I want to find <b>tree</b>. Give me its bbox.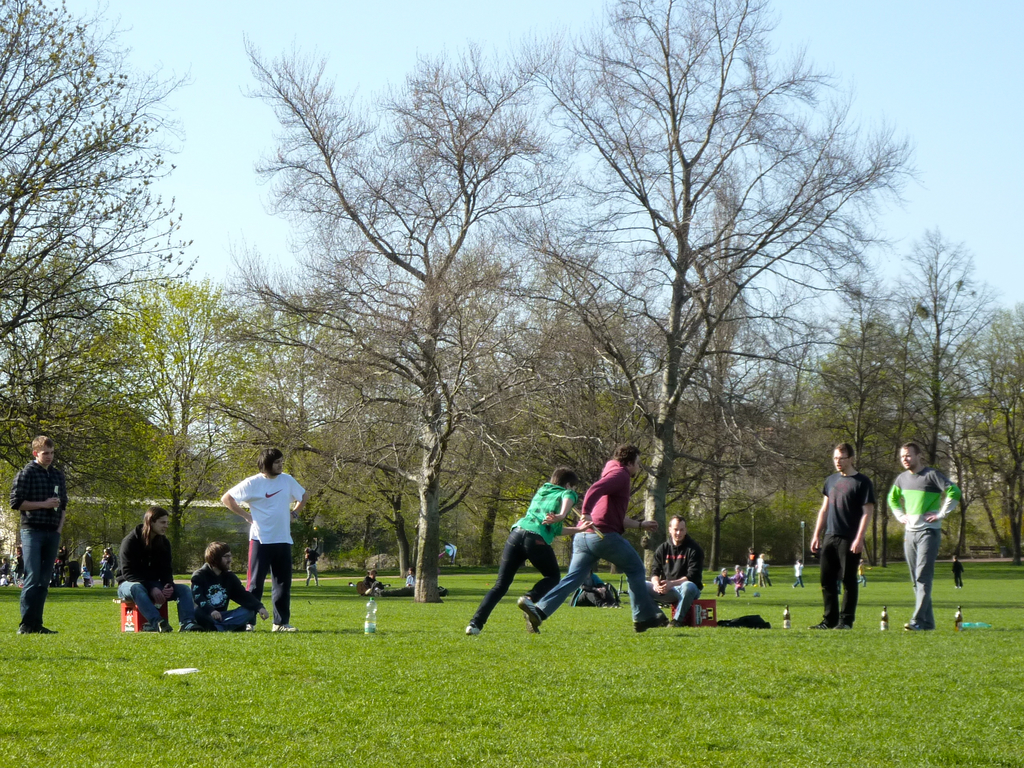
522/28/895/499.
